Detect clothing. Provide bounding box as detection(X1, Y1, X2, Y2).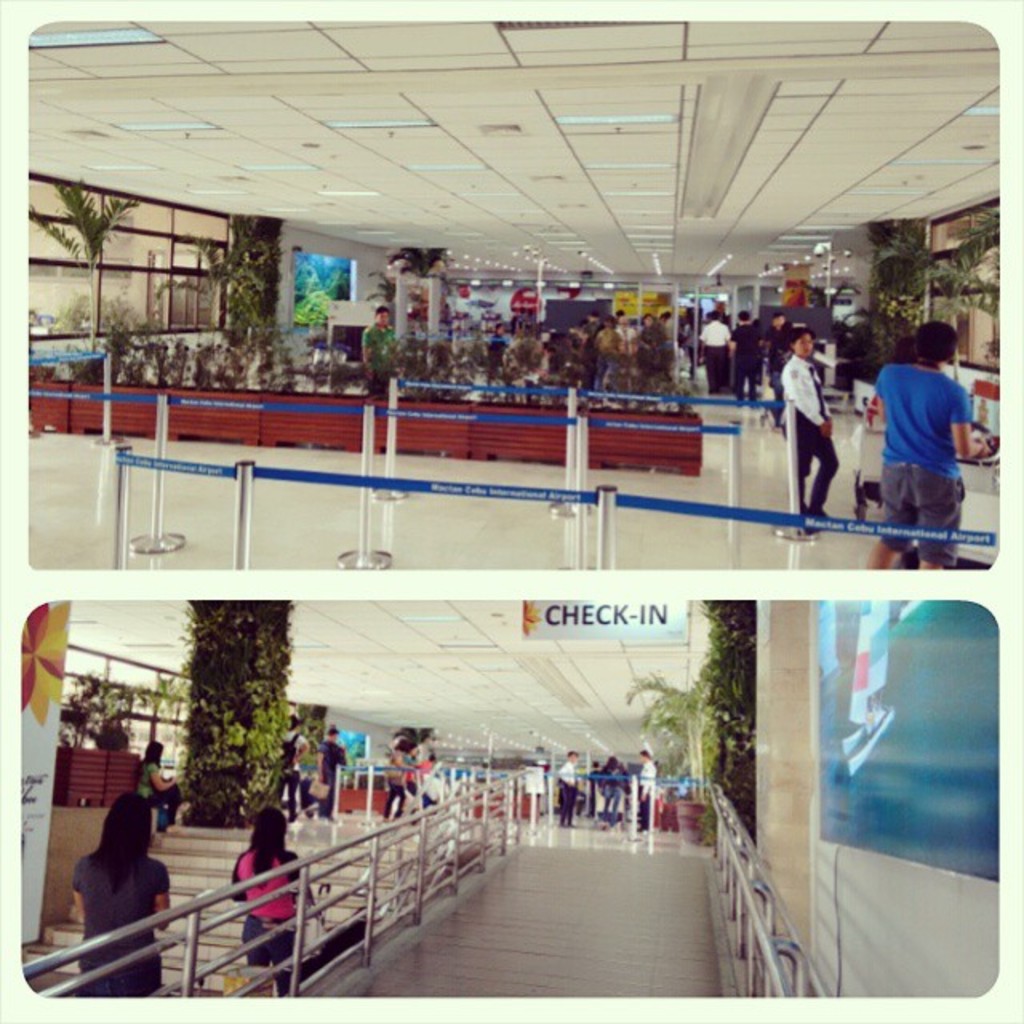
detection(765, 341, 838, 522).
